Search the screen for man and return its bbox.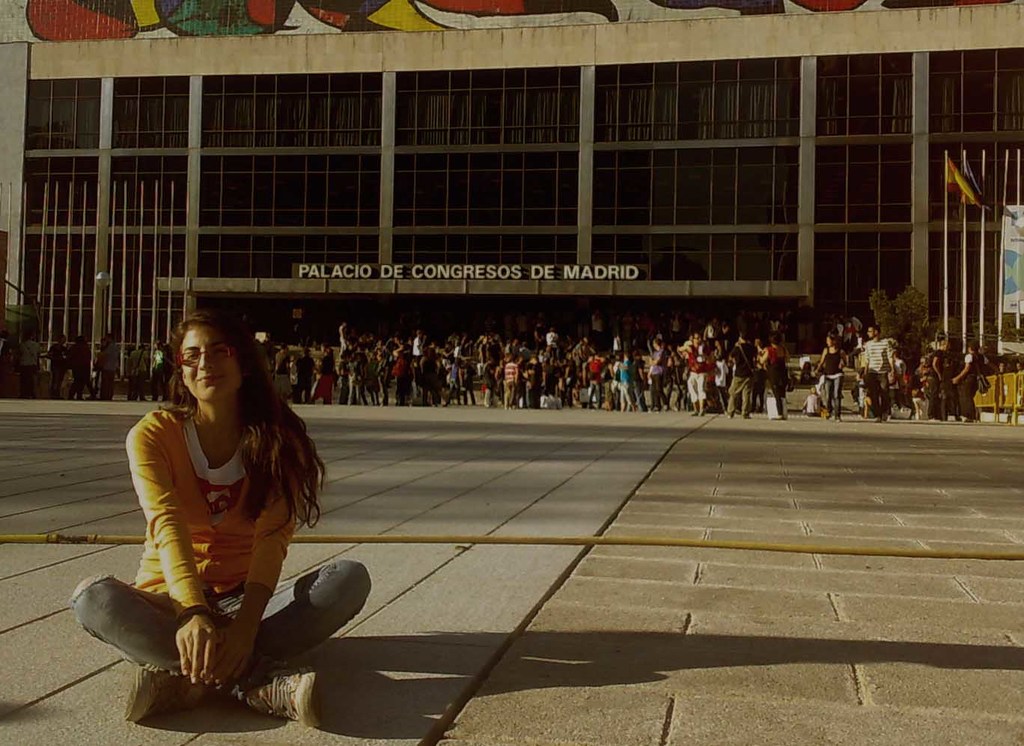
Found: (left=131, top=344, right=147, bottom=401).
